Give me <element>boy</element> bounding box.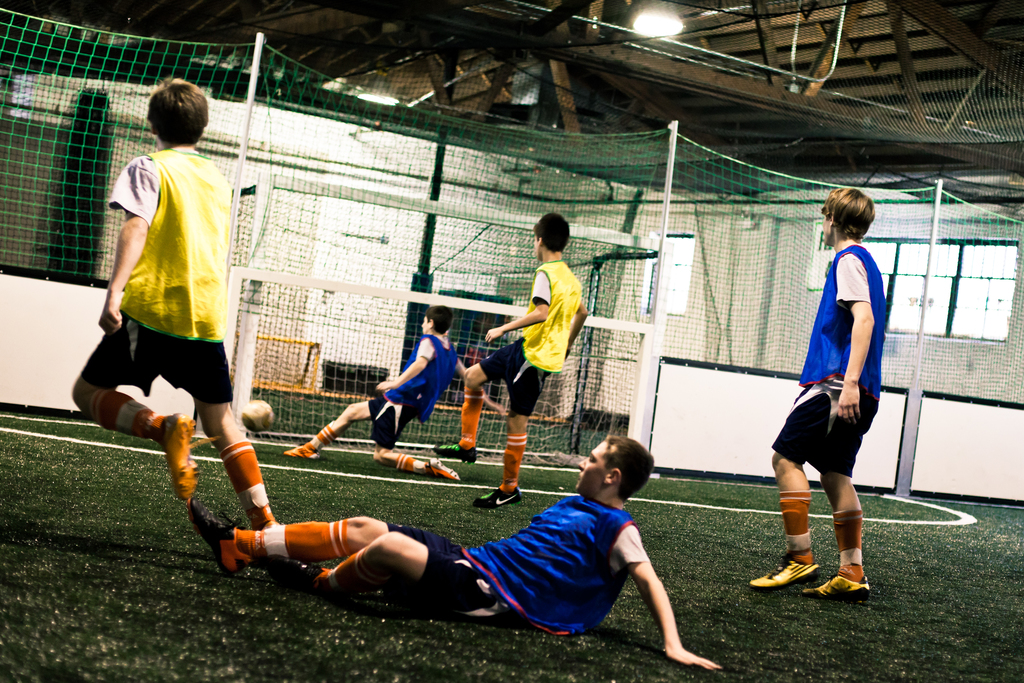
282,310,461,482.
